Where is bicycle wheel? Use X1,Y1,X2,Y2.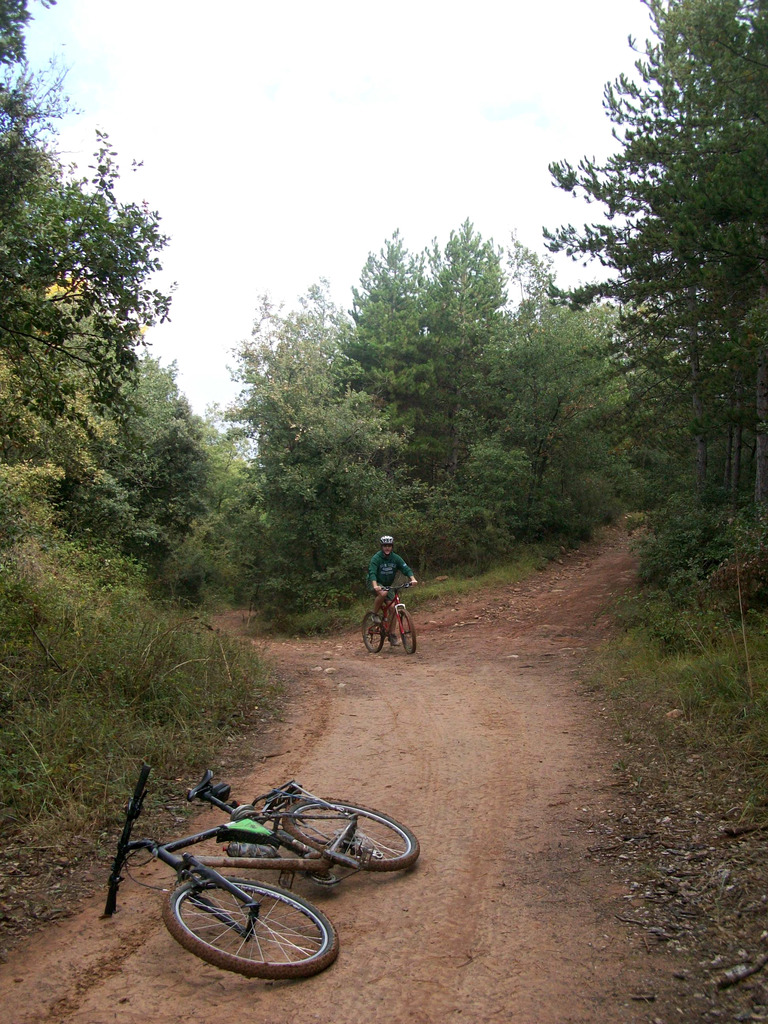
163,865,337,986.
